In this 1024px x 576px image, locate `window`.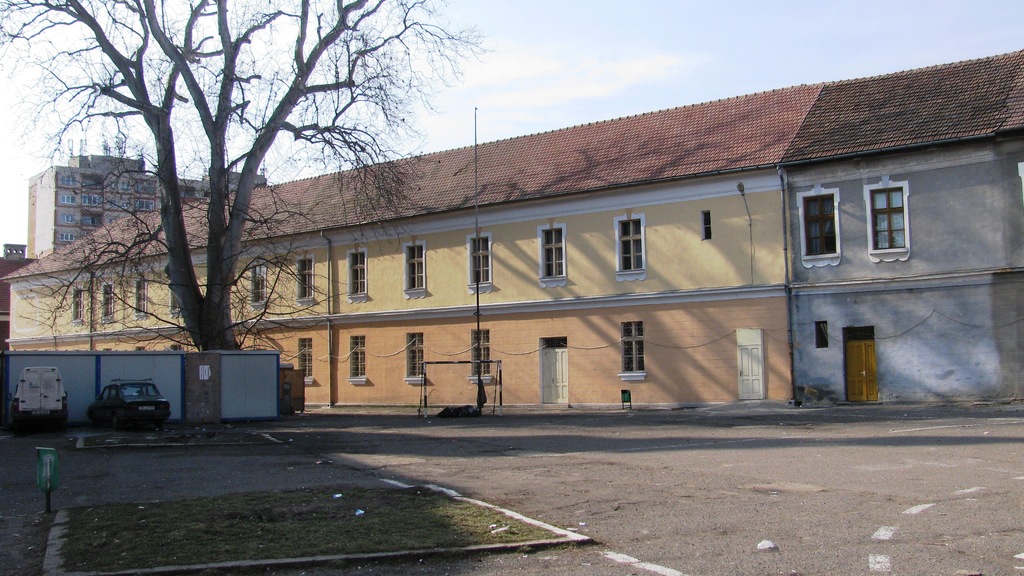
Bounding box: {"left": 346, "top": 247, "right": 369, "bottom": 301}.
